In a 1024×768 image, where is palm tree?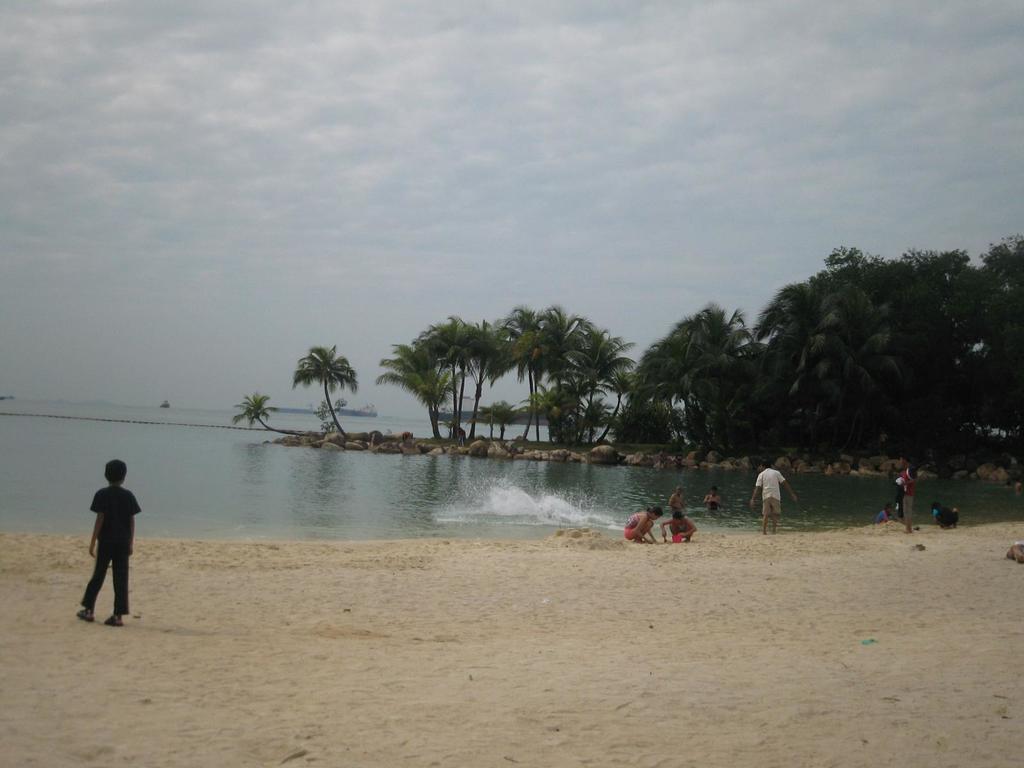
[568, 387, 595, 454].
